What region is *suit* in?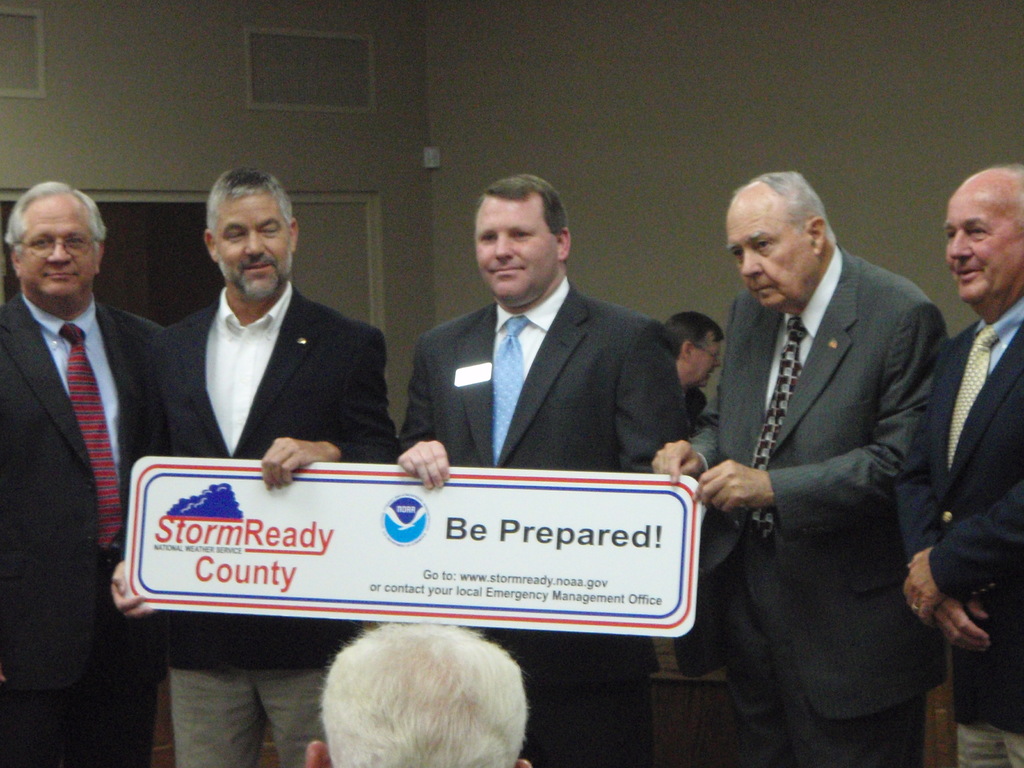
detection(122, 282, 398, 767).
